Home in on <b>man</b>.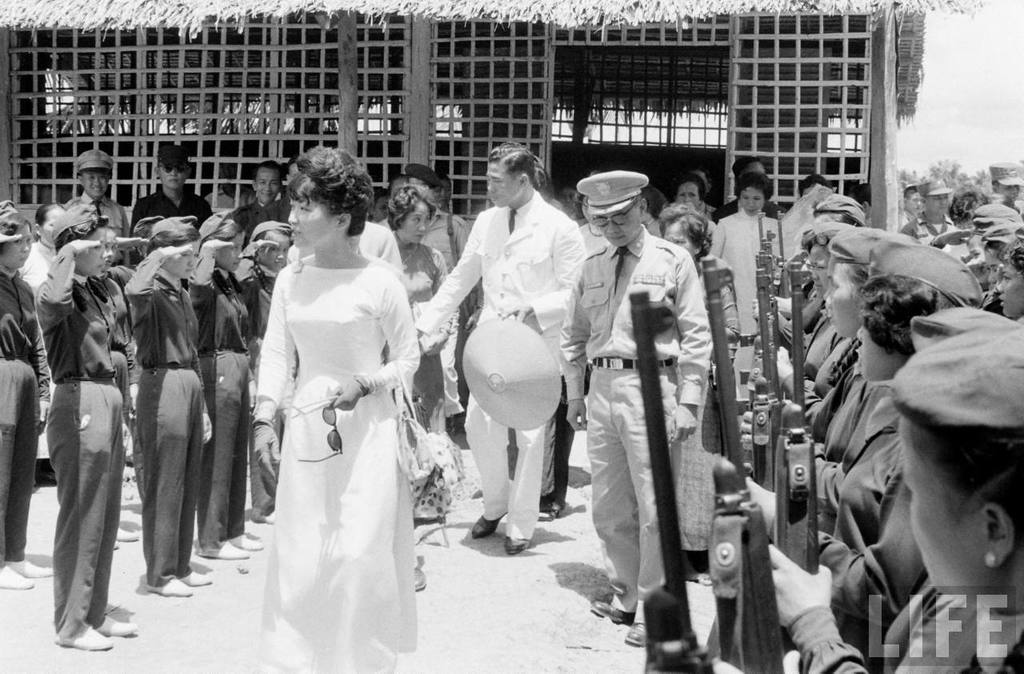
Homed in at region(901, 180, 952, 239).
